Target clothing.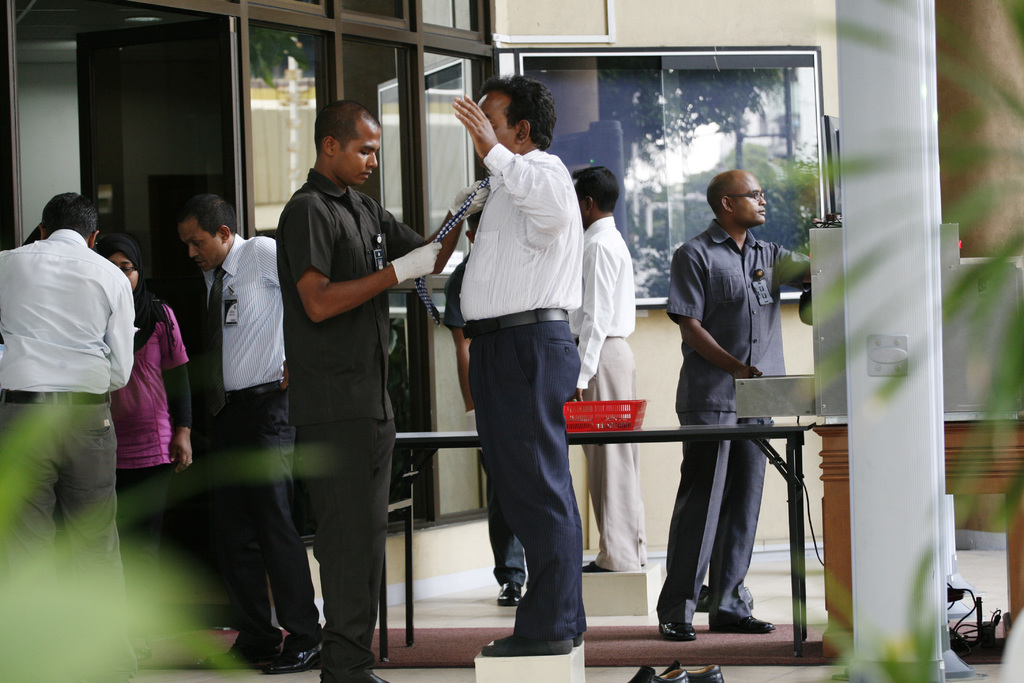
Target region: x1=649, y1=183, x2=804, y2=614.
